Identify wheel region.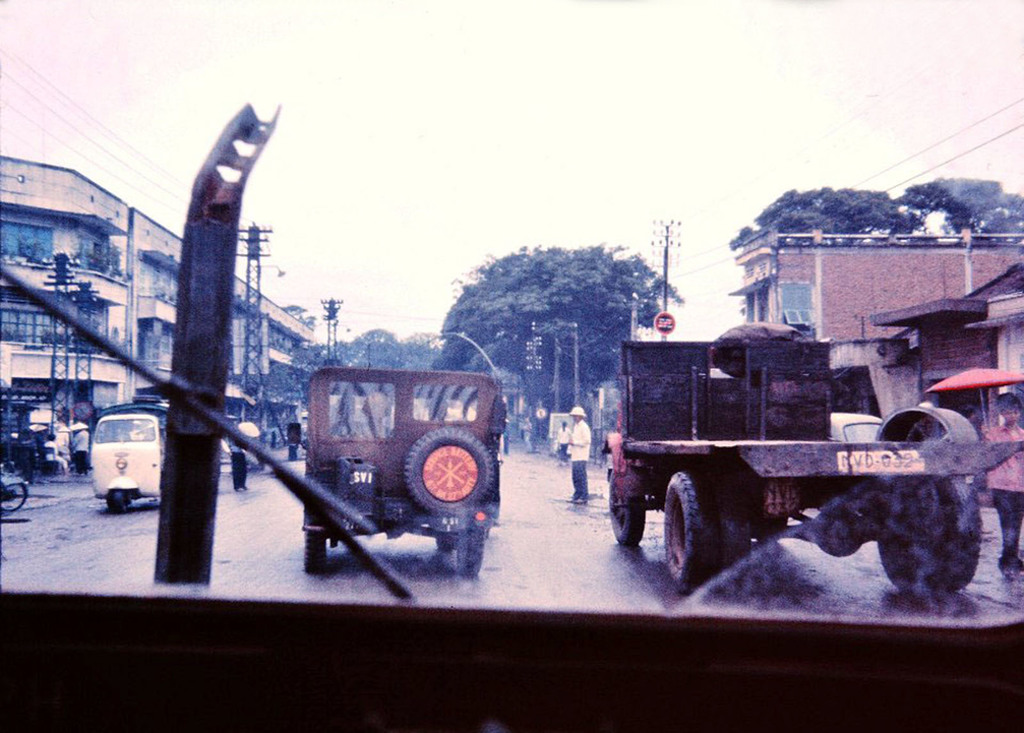
Region: (403, 425, 498, 521).
